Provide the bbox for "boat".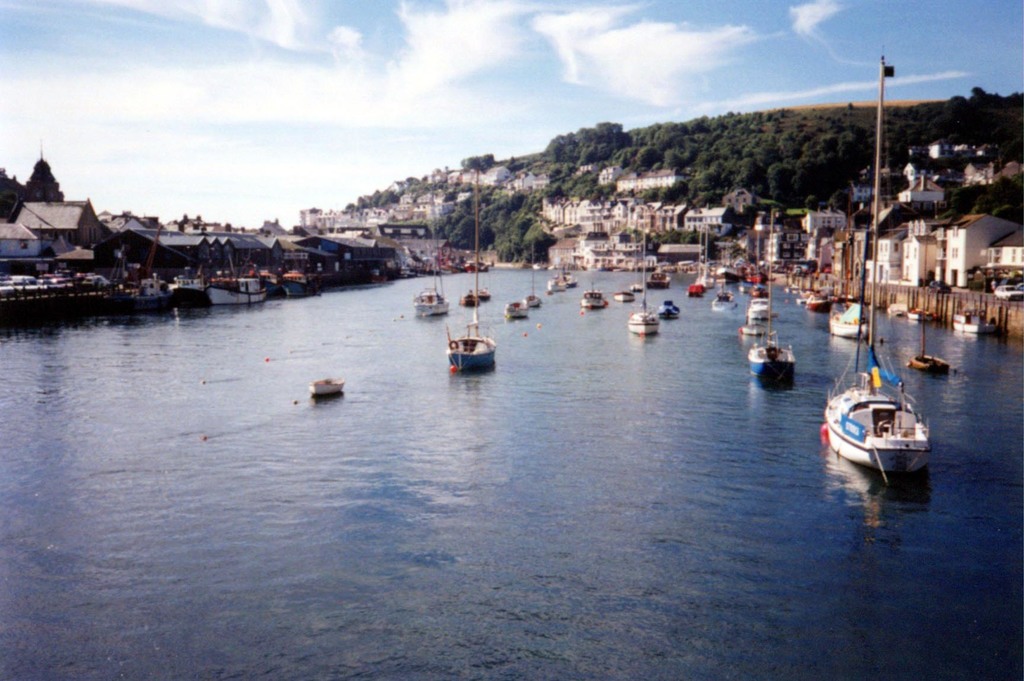
locate(308, 376, 347, 401).
